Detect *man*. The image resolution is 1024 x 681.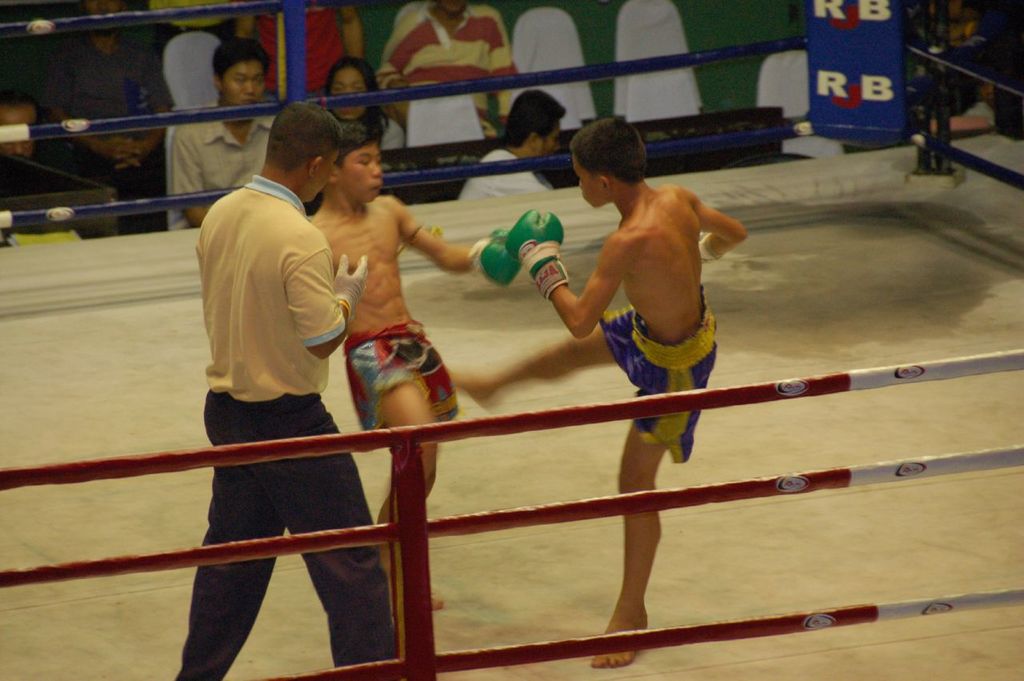
(x1=170, y1=82, x2=378, y2=647).
